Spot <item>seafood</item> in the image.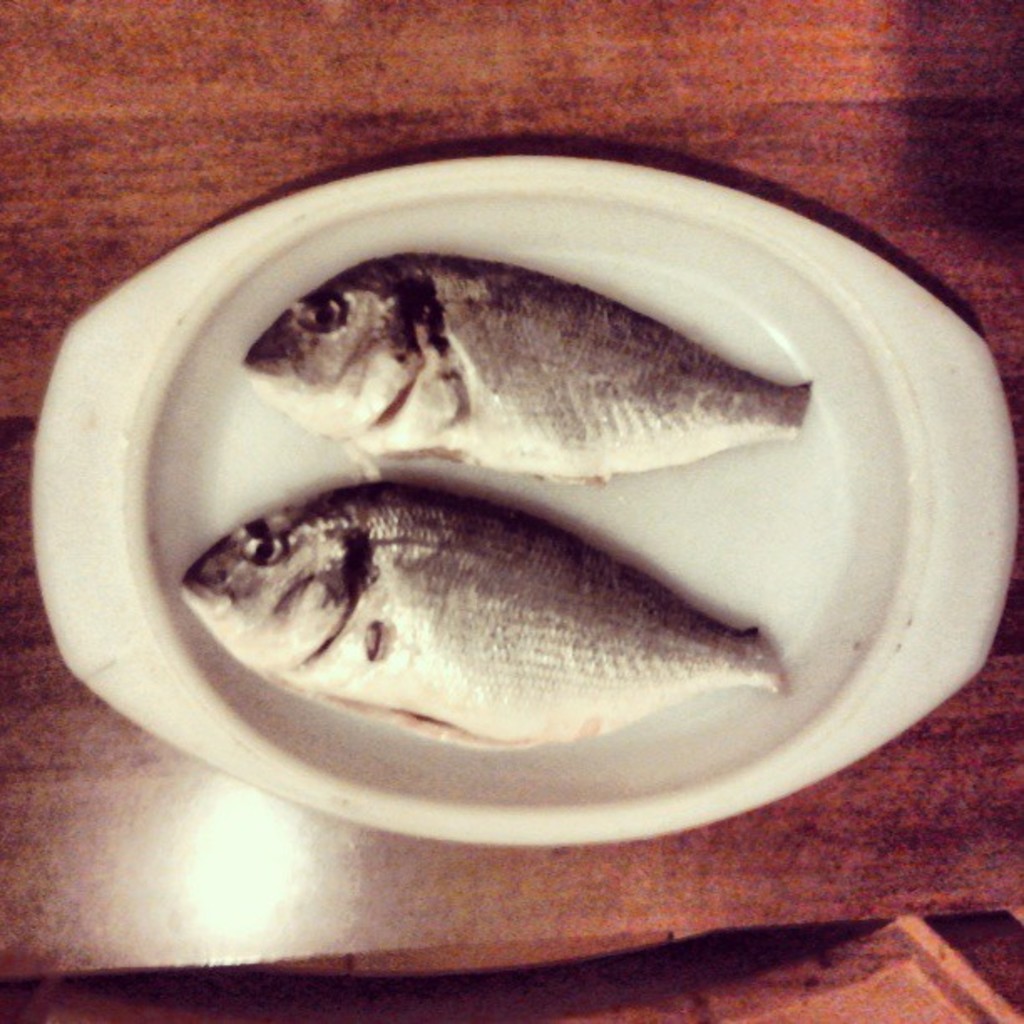
<item>seafood</item> found at BBox(238, 241, 818, 477).
